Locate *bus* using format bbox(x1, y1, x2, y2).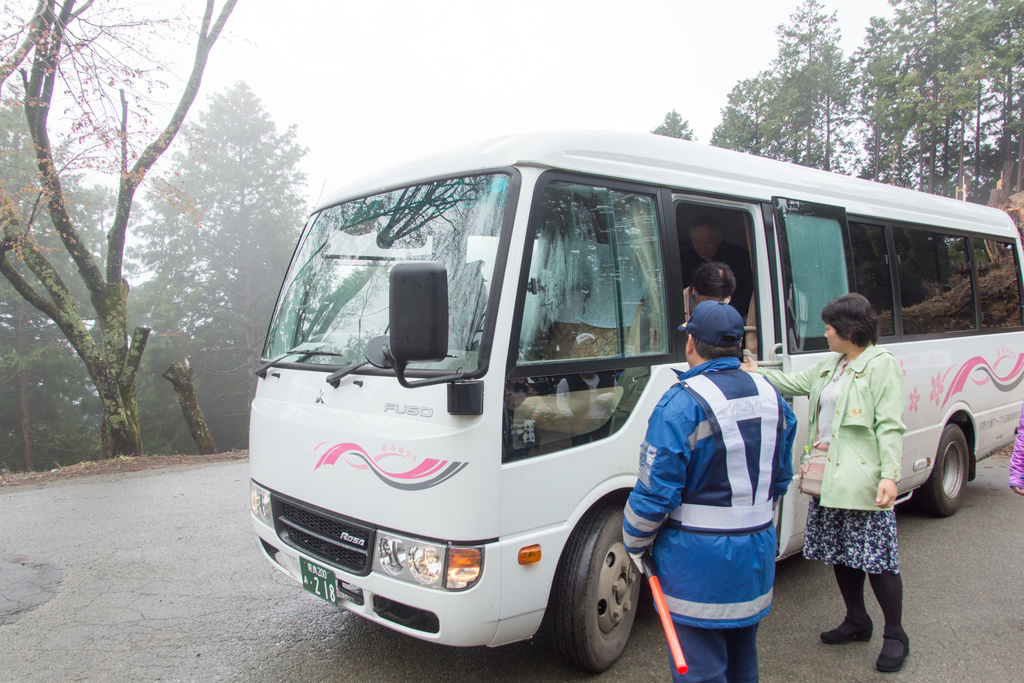
bbox(248, 118, 1023, 675).
